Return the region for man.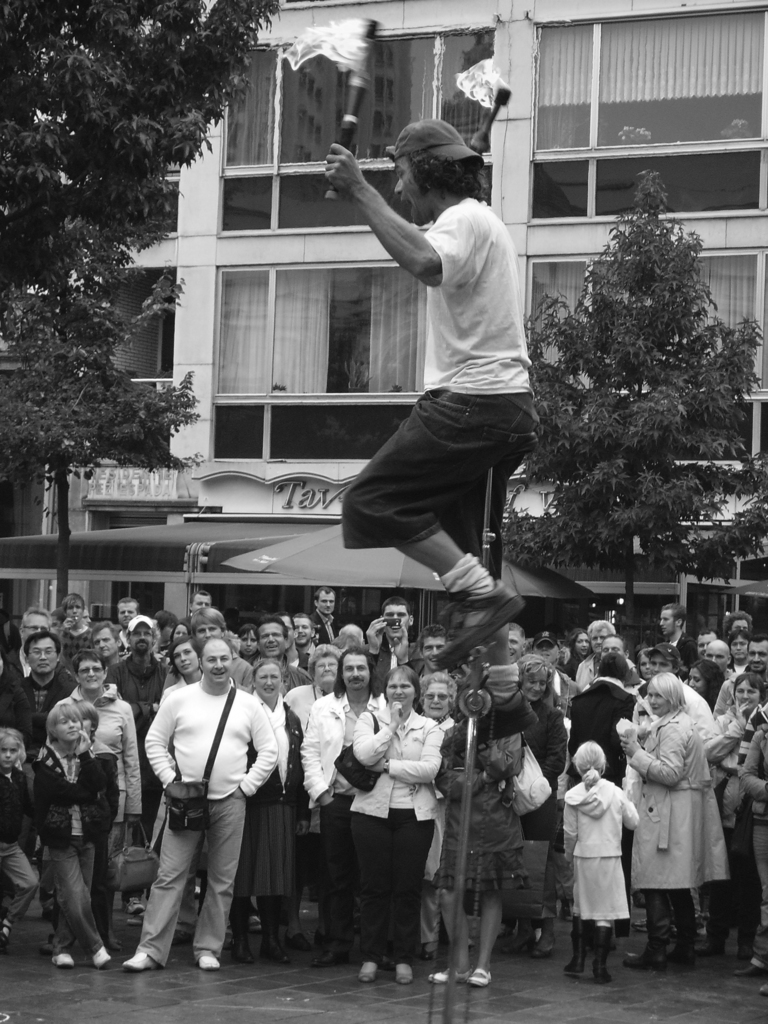
x1=573 y1=620 x2=618 y2=687.
